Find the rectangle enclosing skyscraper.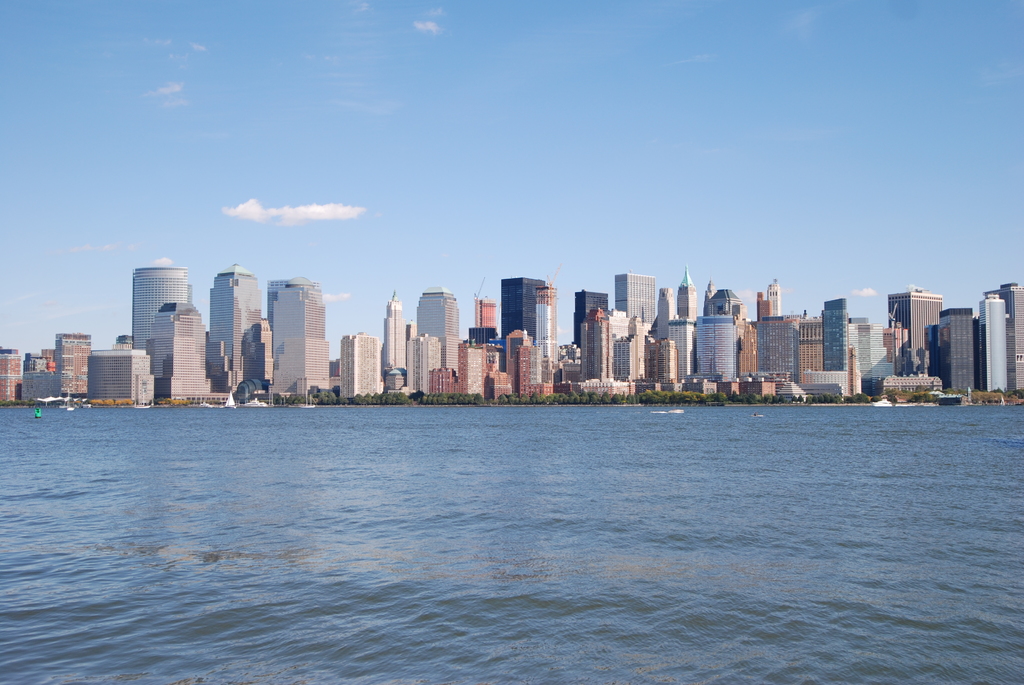
box(84, 343, 168, 404).
